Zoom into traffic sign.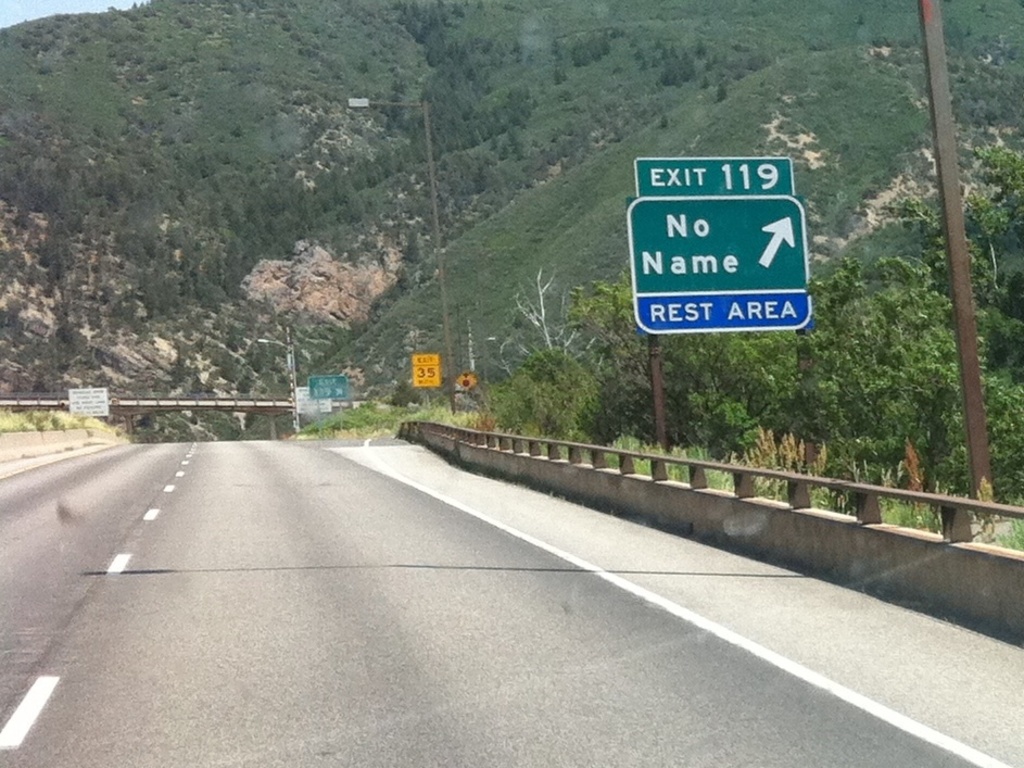
Zoom target: 305 373 351 402.
